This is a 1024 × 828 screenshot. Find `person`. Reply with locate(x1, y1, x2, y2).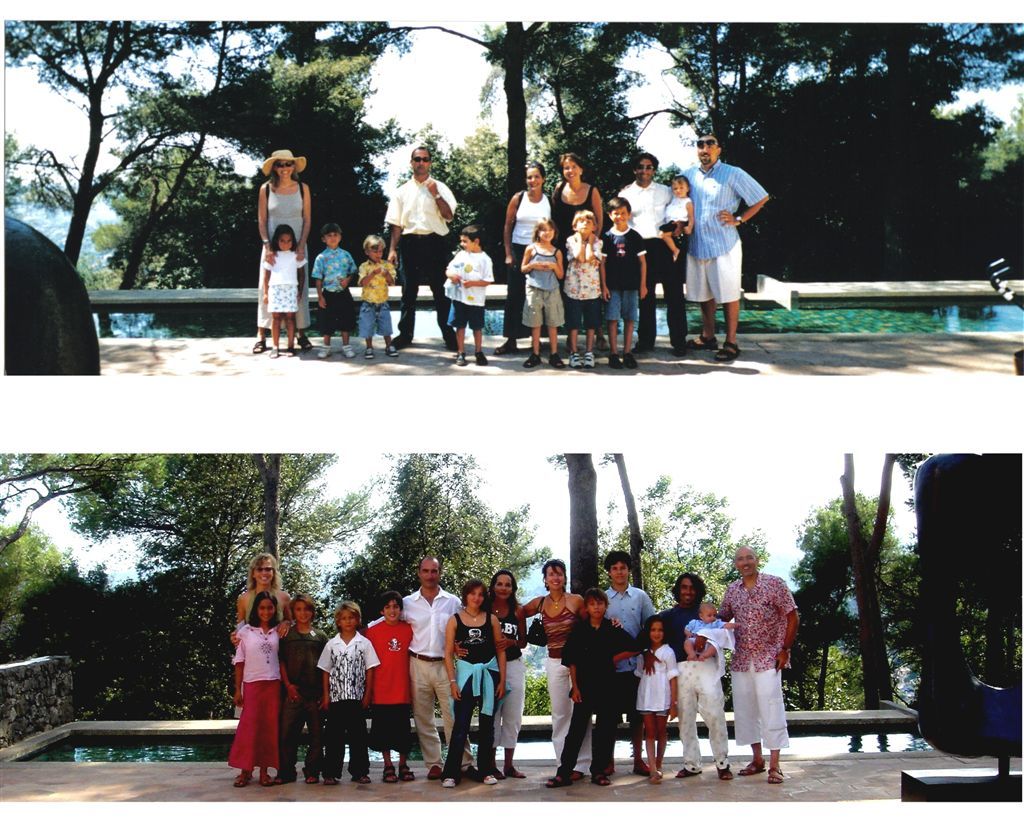
locate(523, 217, 566, 367).
